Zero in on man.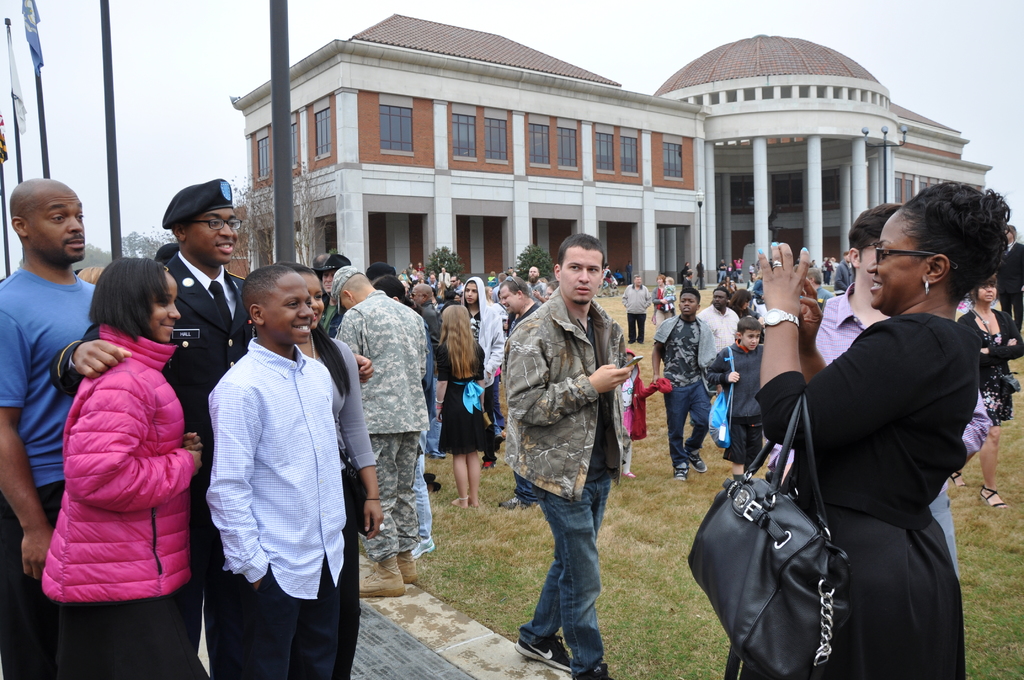
Zeroed in: box(652, 289, 719, 483).
